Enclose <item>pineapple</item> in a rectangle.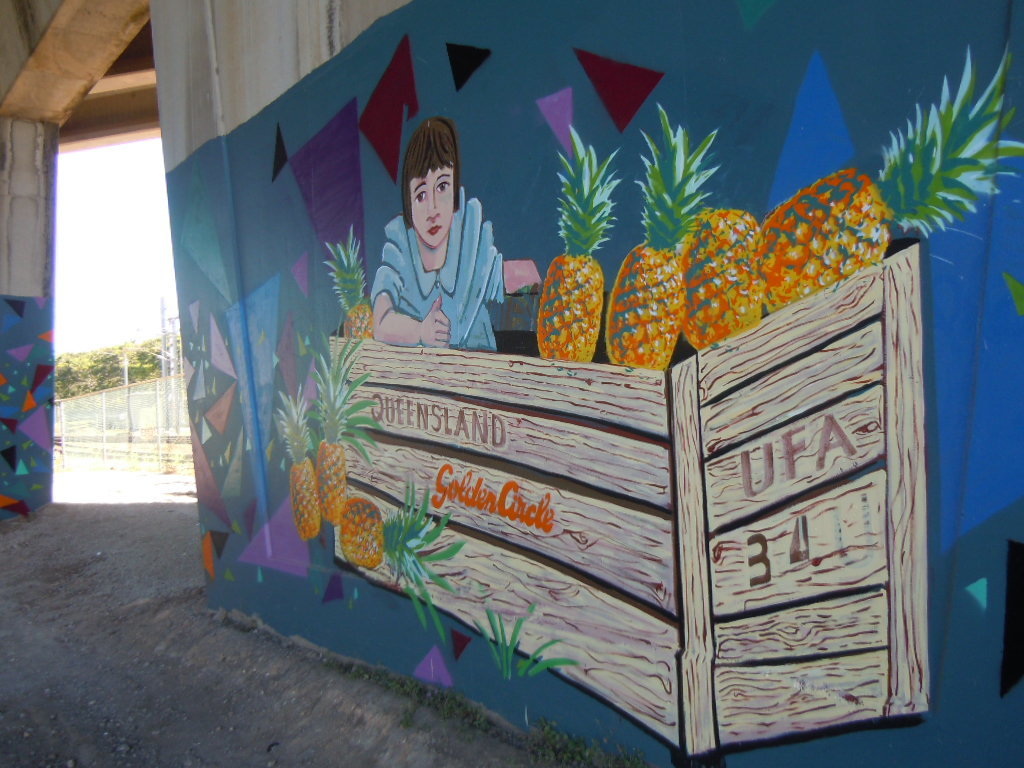
detection(751, 44, 1023, 311).
